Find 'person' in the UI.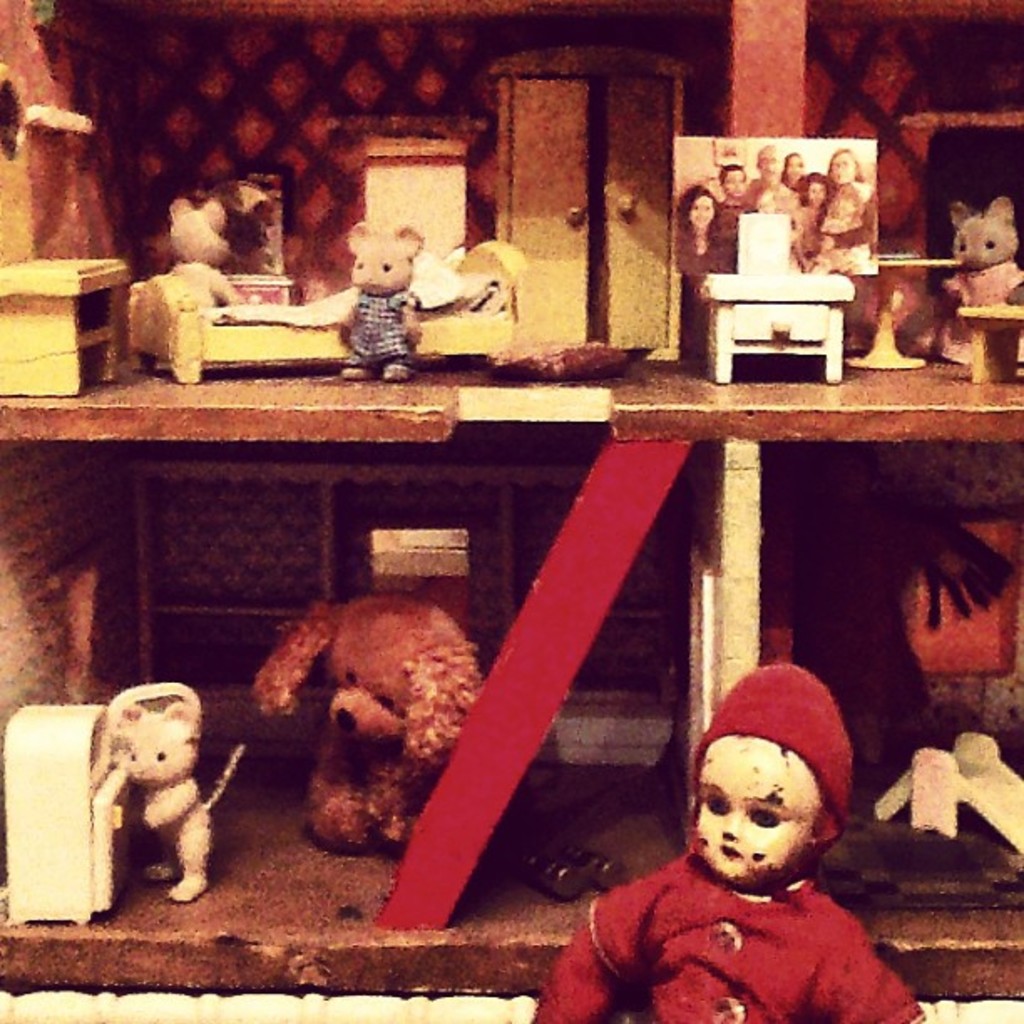
UI element at (x1=666, y1=147, x2=872, y2=279).
